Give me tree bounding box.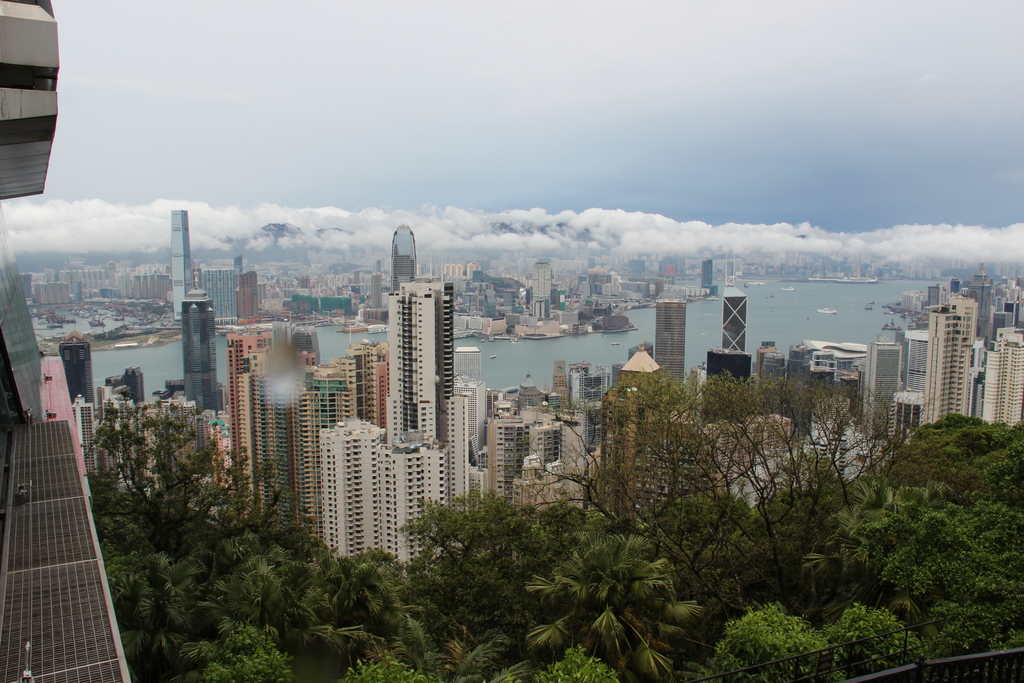
box=[891, 401, 1023, 675].
